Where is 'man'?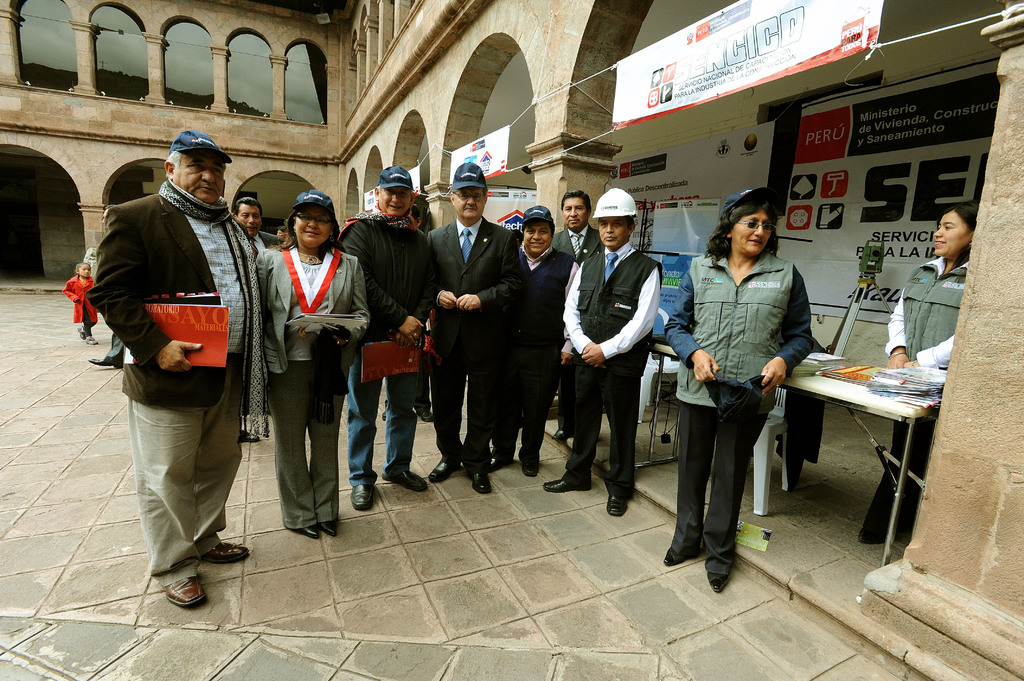
<region>341, 167, 440, 517</region>.
